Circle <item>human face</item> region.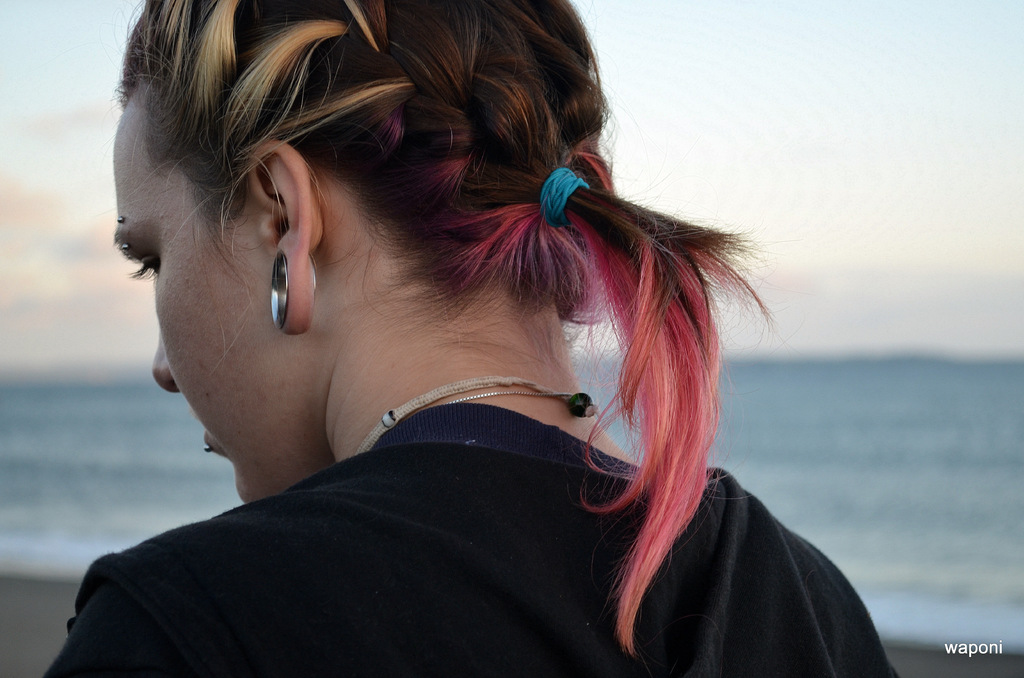
Region: bbox=[124, 108, 312, 497].
